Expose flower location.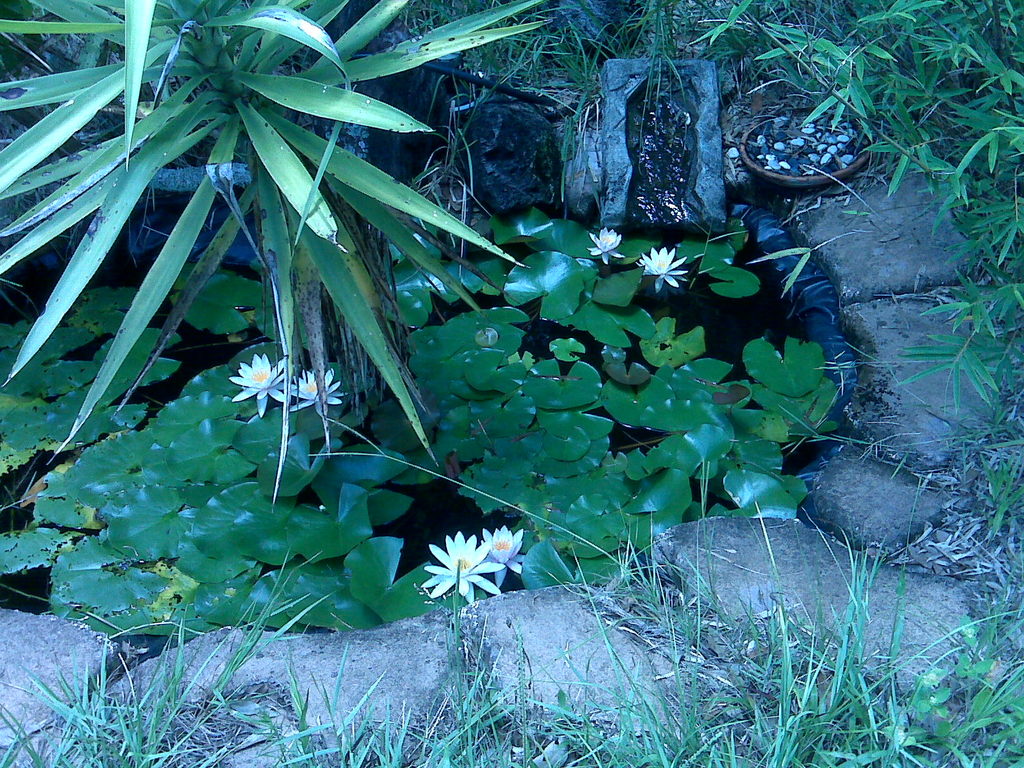
Exposed at box=[636, 244, 689, 291].
